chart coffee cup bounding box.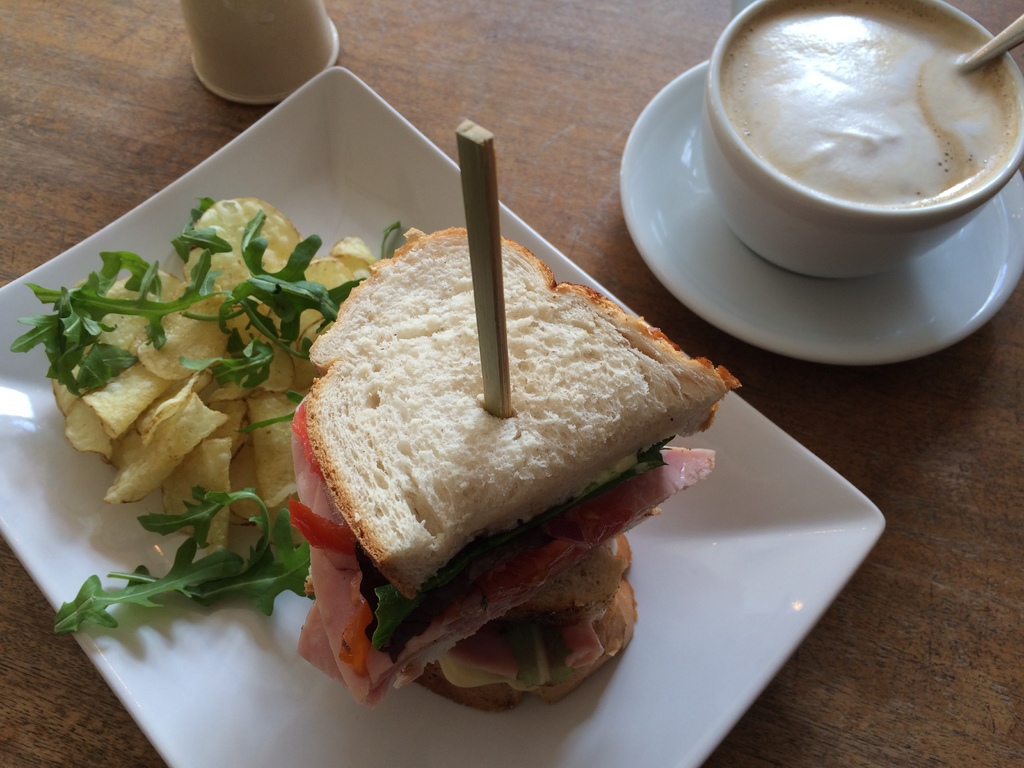
Charted: [701, 0, 1023, 269].
